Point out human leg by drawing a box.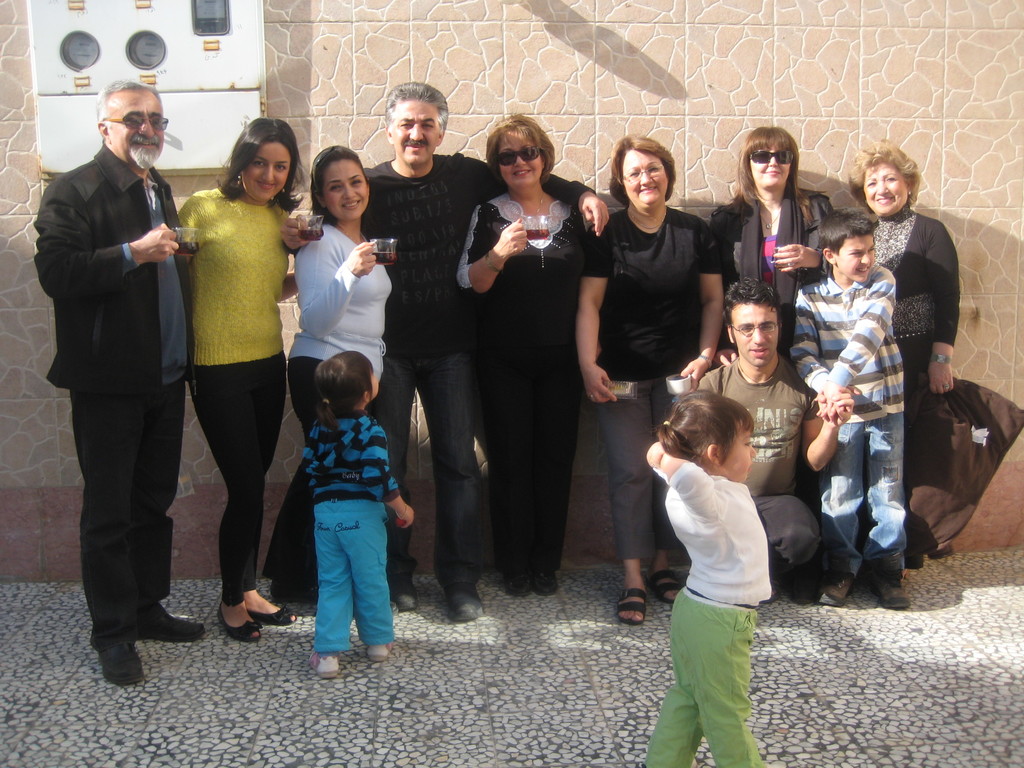
crop(605, 389, 654, 622).
